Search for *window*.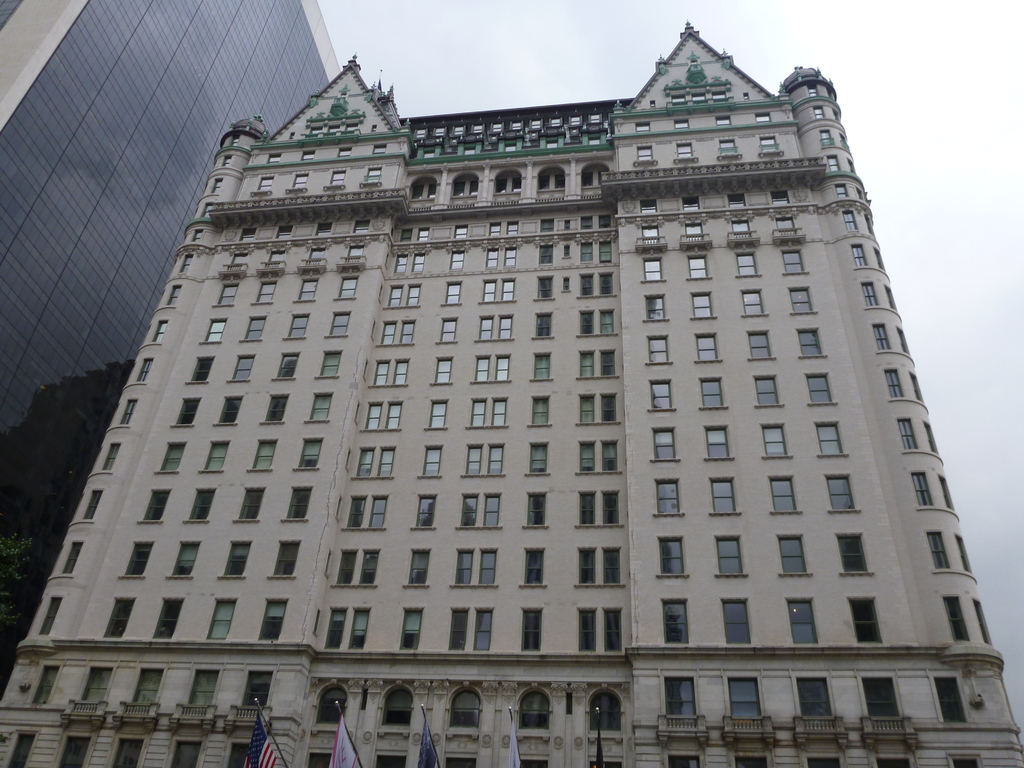
Found at x1=248 y1=438 x2=282 y2=474.
